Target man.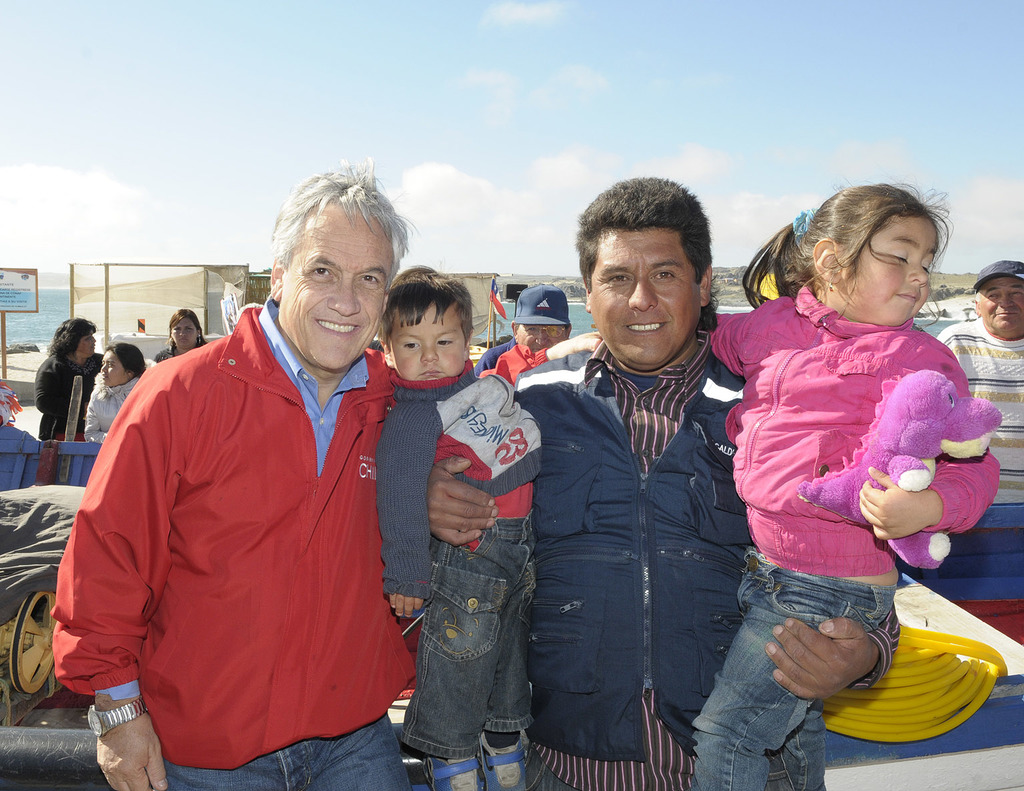
Target region: {"x1": 55, "y1": 161, "x2": 432, "y2": 790}.
